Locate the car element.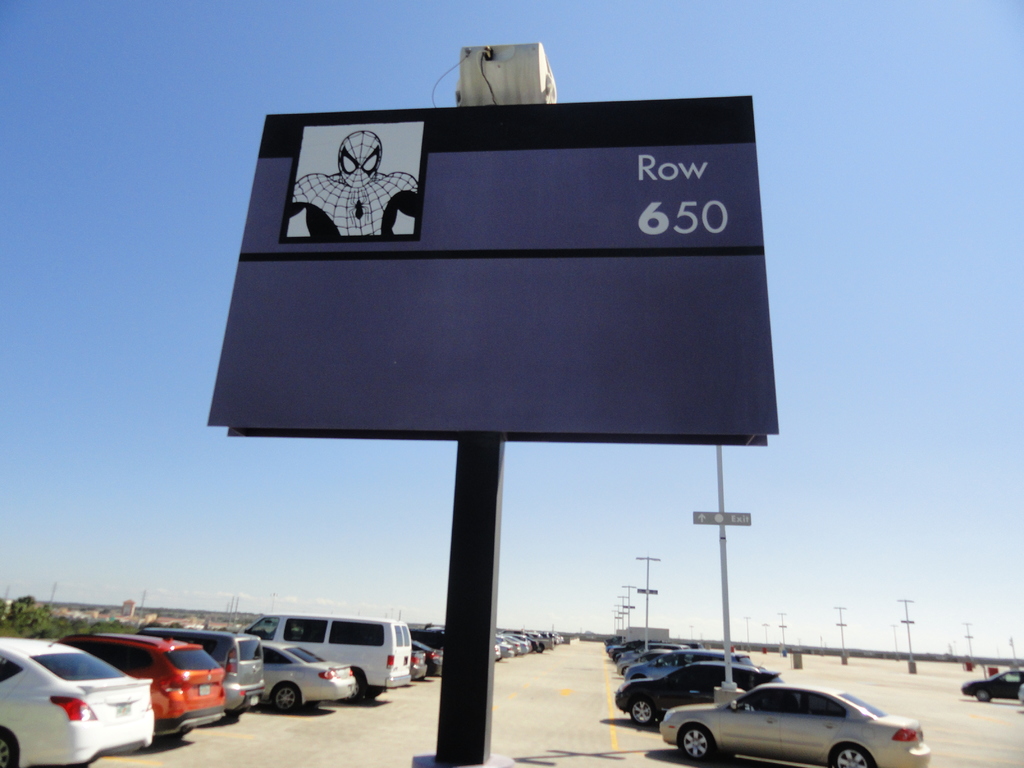
Element bbox: [260, 639, 357, 716].
